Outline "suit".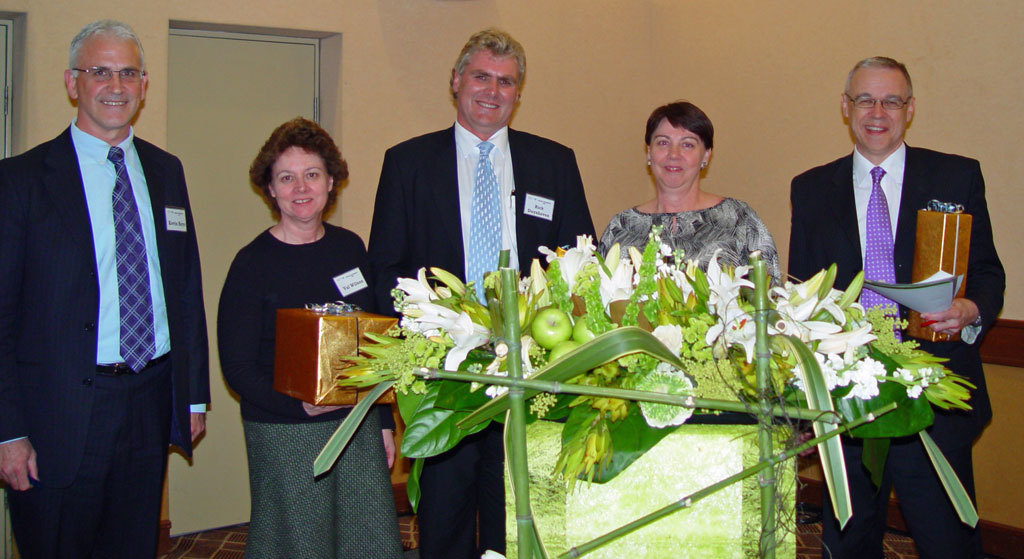
Outline: 785 136 1009 556.
